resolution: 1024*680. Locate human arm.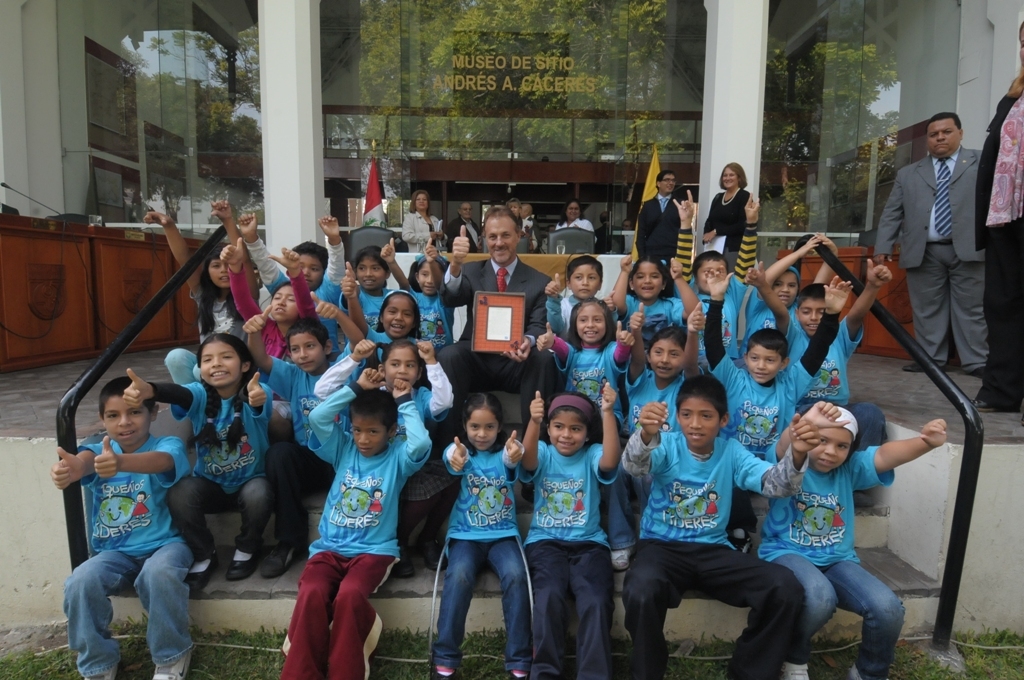
rect(868, 166, 911, 287).
